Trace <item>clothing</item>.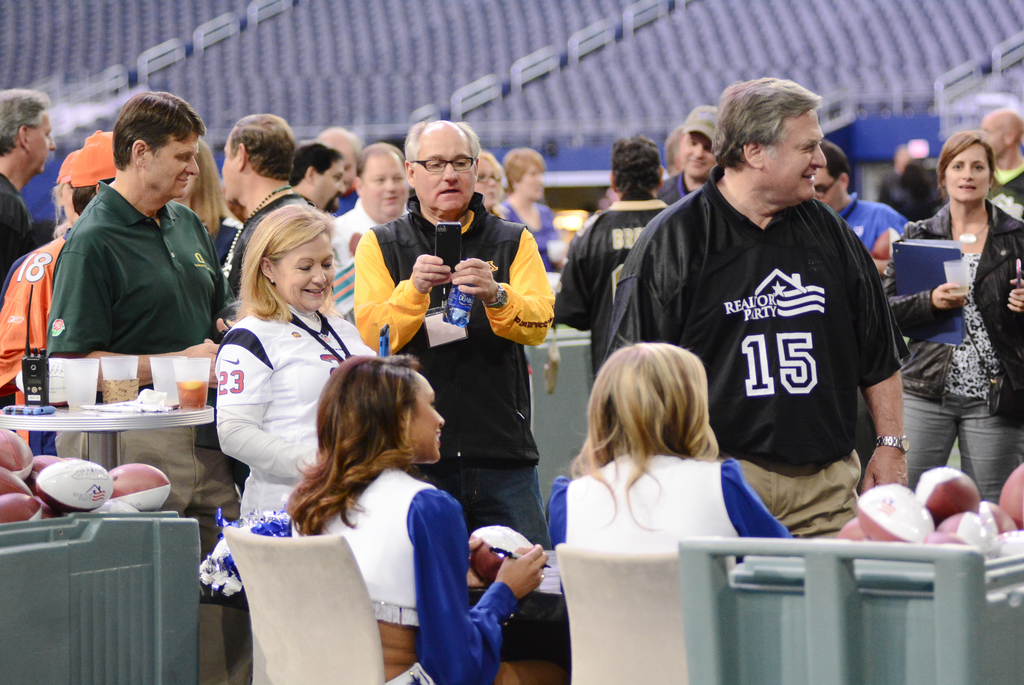
Traced to 47,192,220,349.
